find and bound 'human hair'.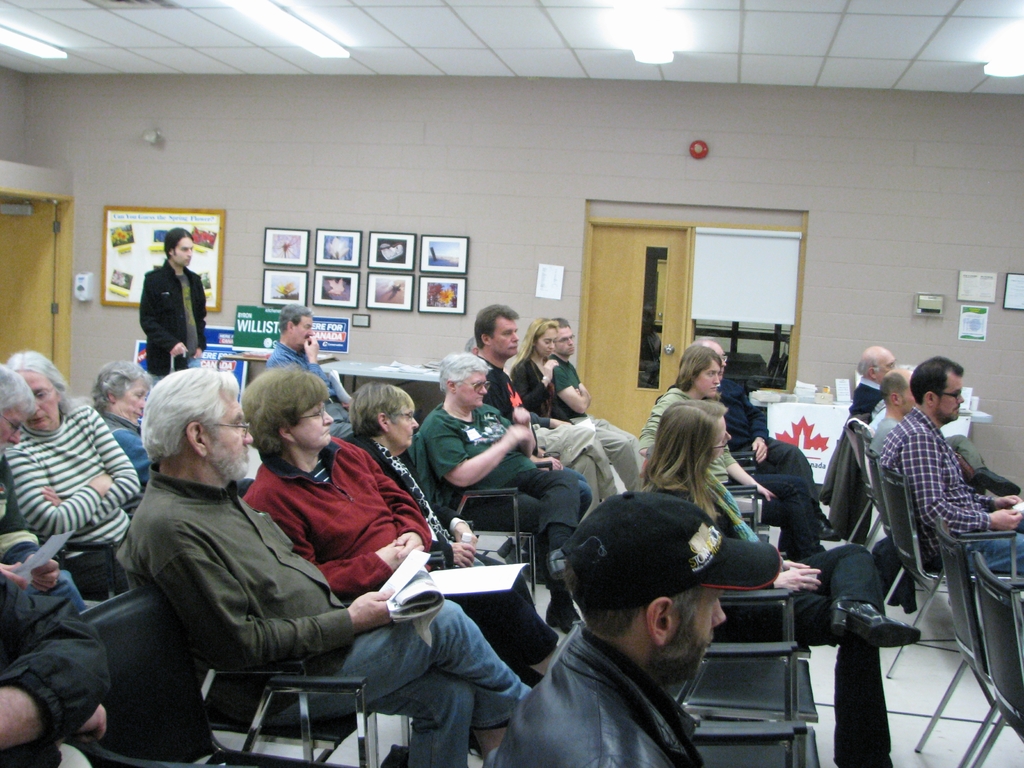
Bound: {"x1": 657, "y1": 340, "x2": 721, "y2": 396}.
